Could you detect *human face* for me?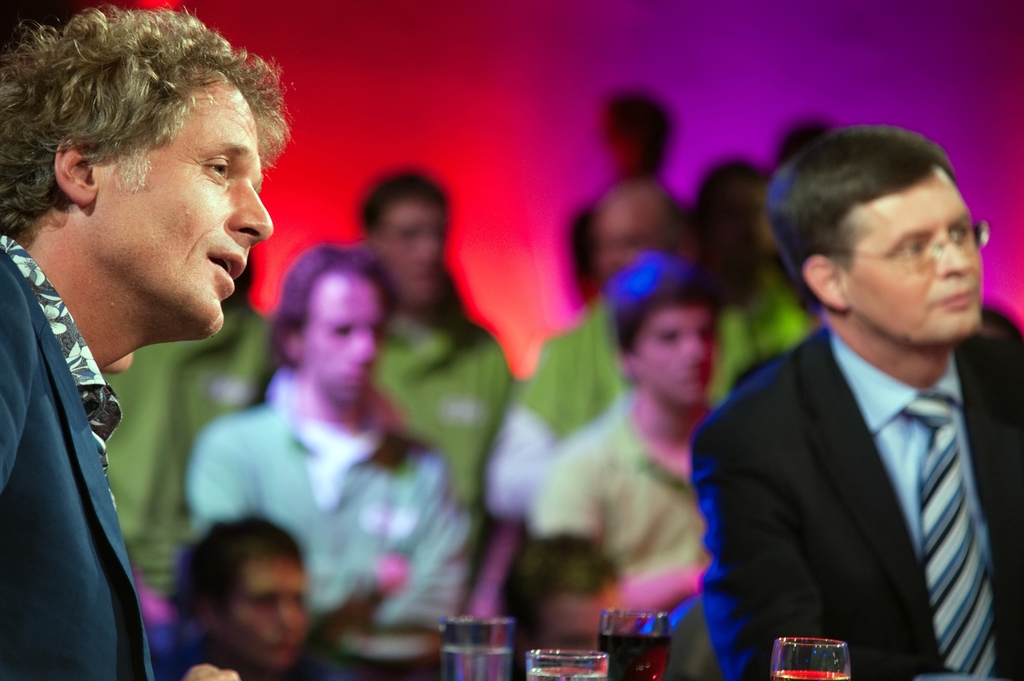
Detection result: Rect(95, 72, 273, 338).
